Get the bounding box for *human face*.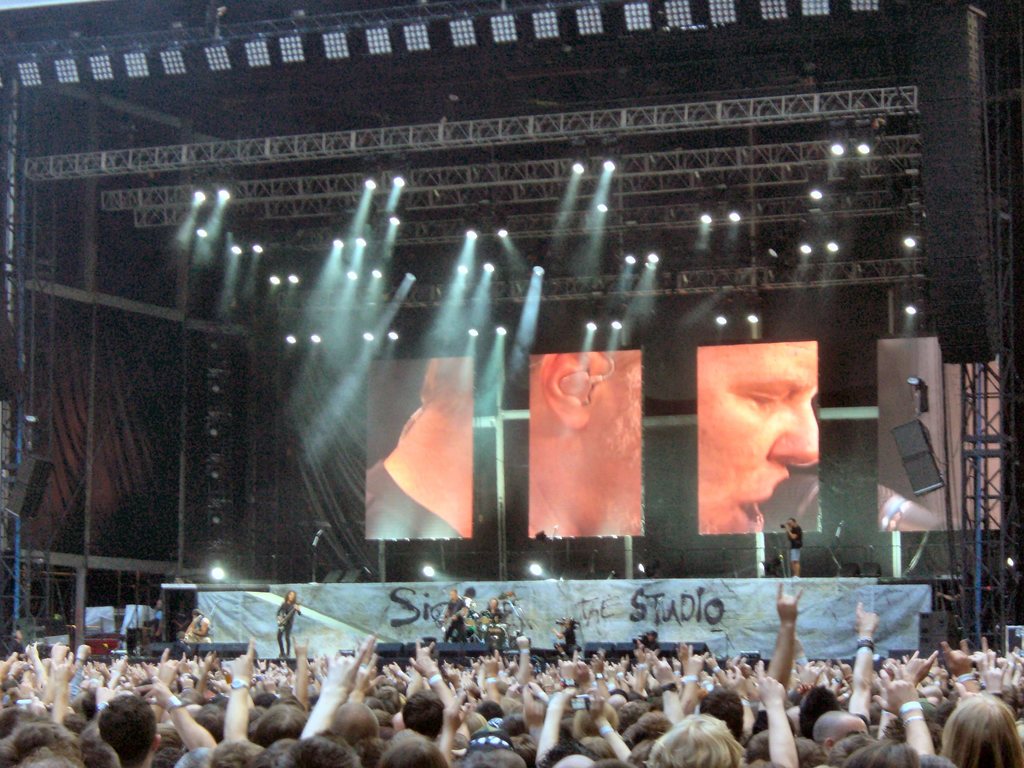
bbox=[577, 352, 643, 539].
